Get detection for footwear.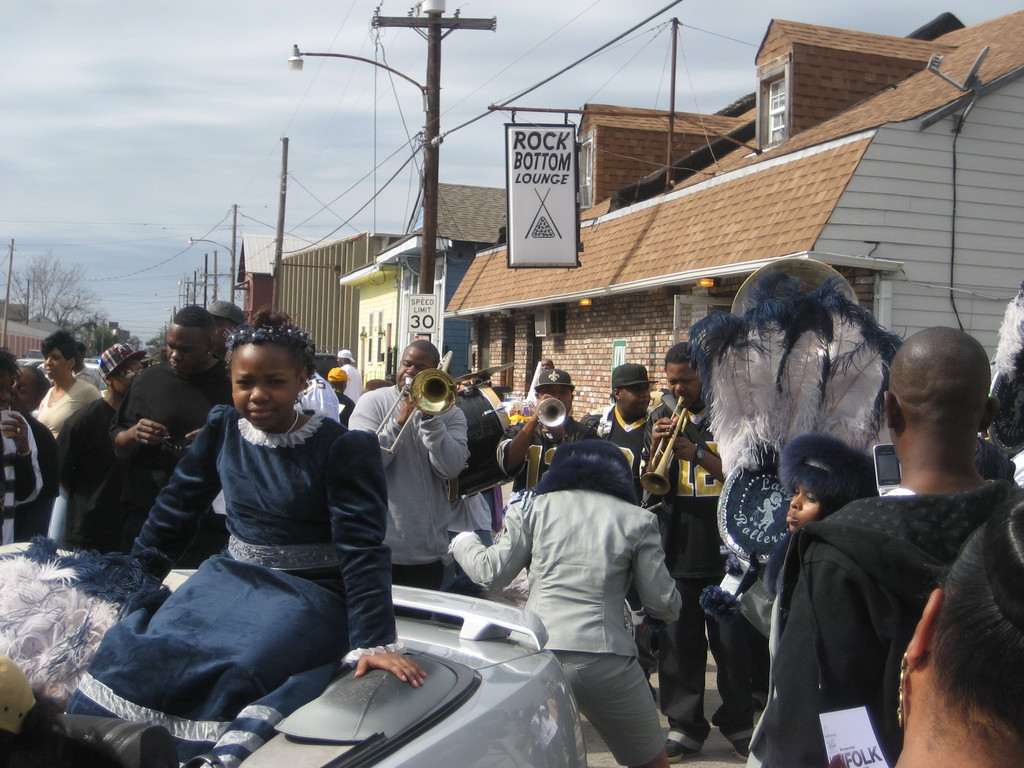
Detection: locate(725, 735, 753, 764).
